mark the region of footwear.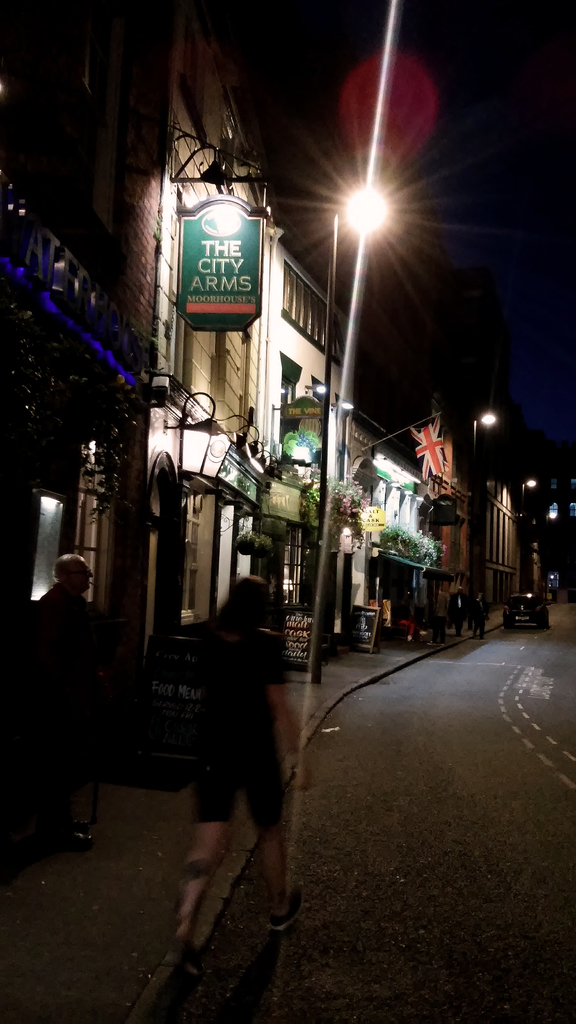
Region: (left=61, top=827, right=88, bottom=844).
